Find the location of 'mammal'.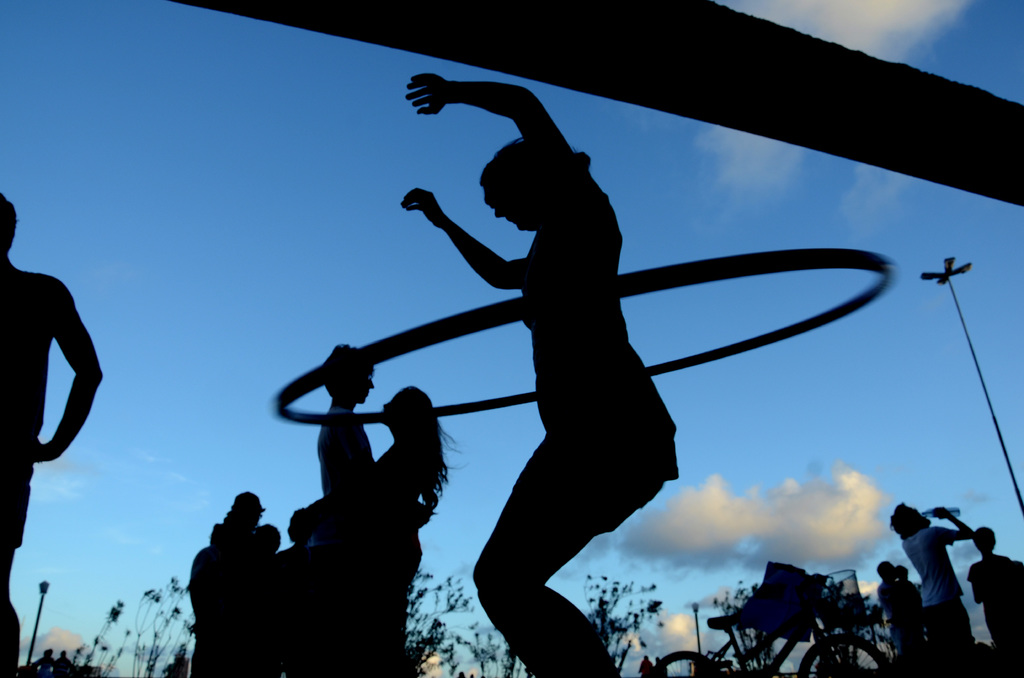
Location: bbox=(401, 87, 692, 638).
